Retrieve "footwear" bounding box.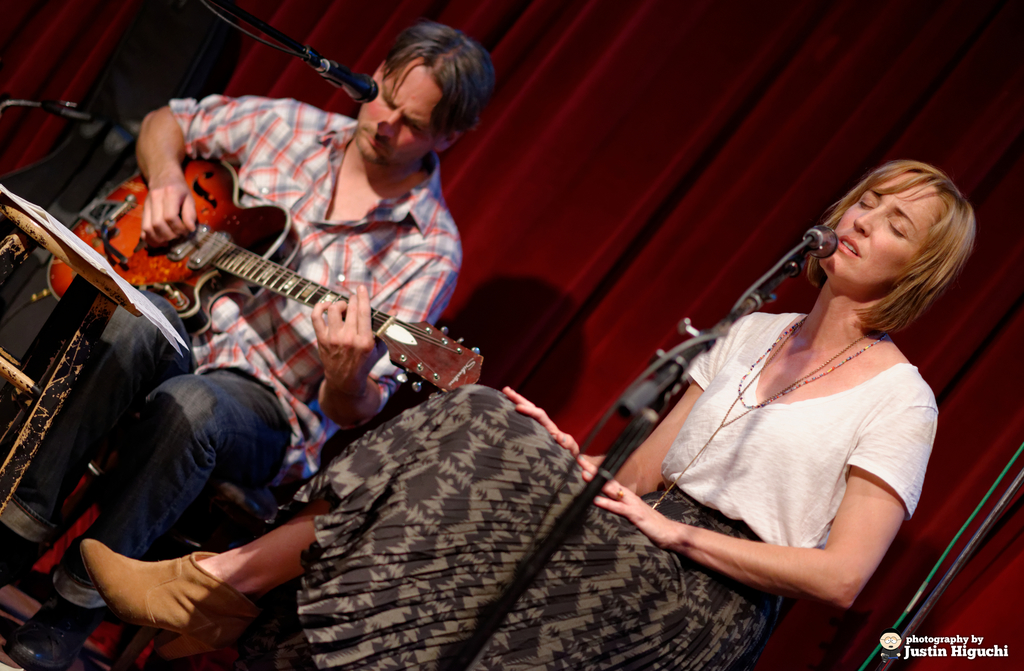
Bounding box: [x1=82, y1=540, x2=262, y2=664].
